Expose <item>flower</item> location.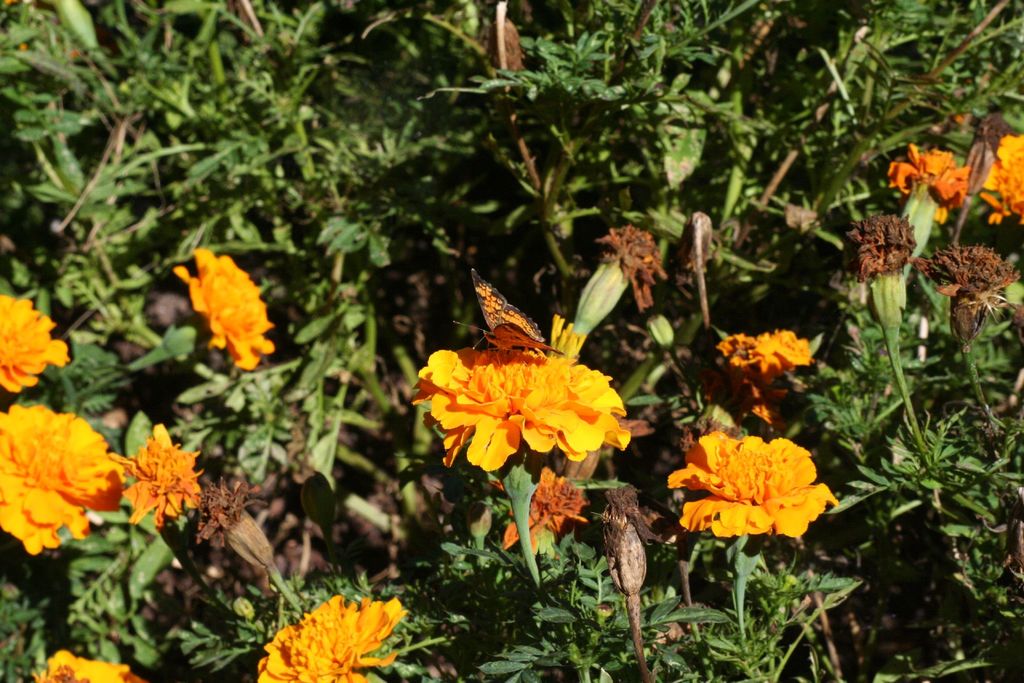
Exposed at locate(490, 471, 588, 551).
